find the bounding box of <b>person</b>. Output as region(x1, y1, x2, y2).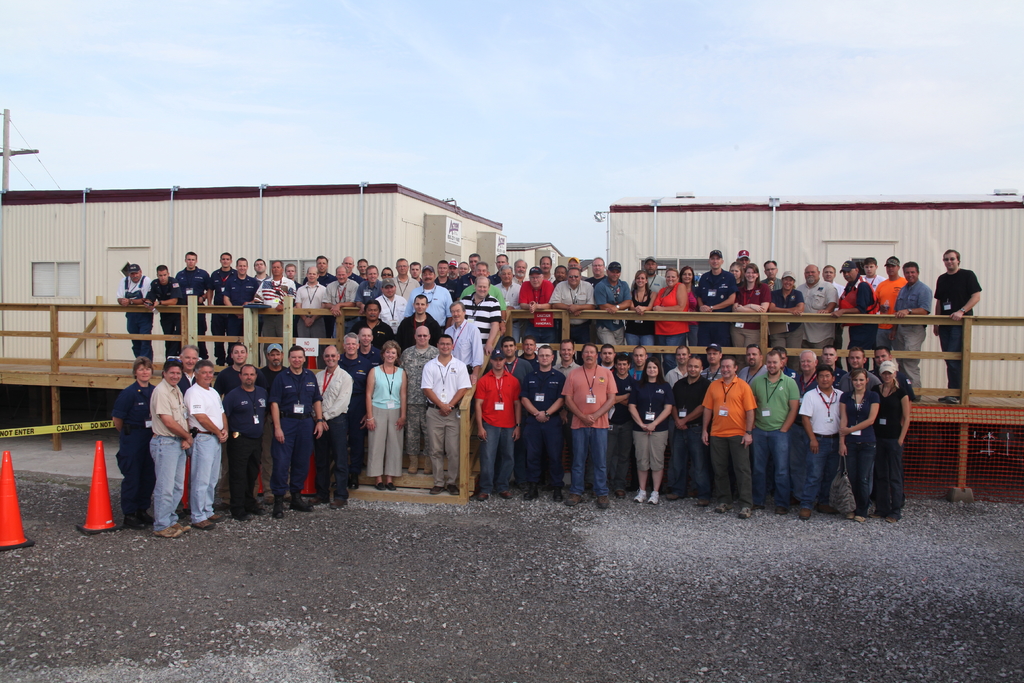
region(399, 294, 441, 355).
